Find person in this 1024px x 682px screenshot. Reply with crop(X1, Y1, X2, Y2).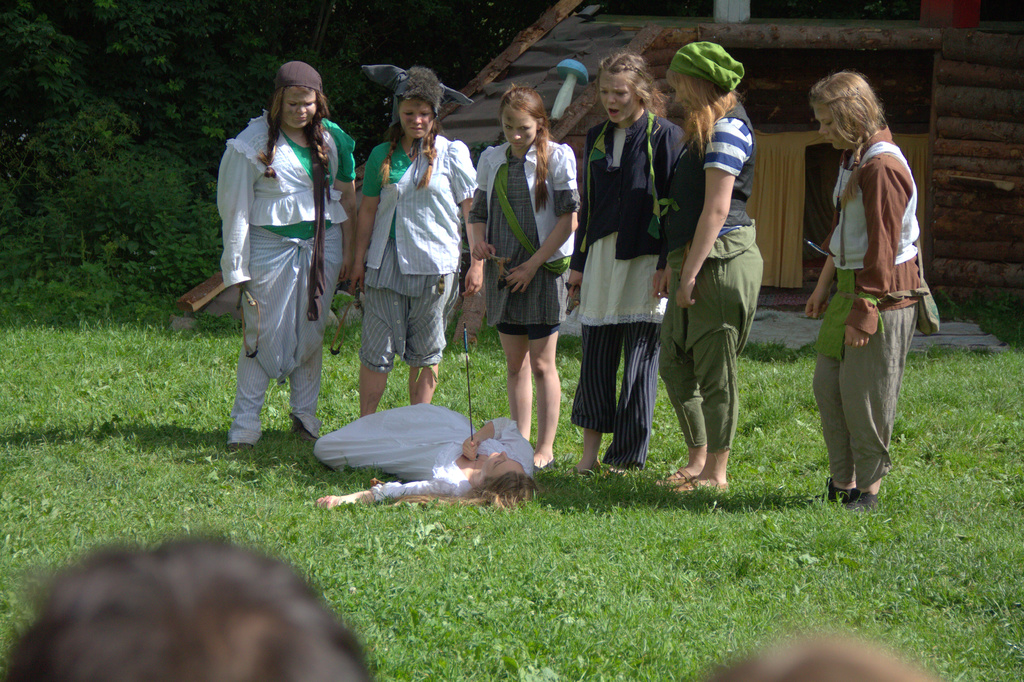
crop(303, 397, 545, 514).
